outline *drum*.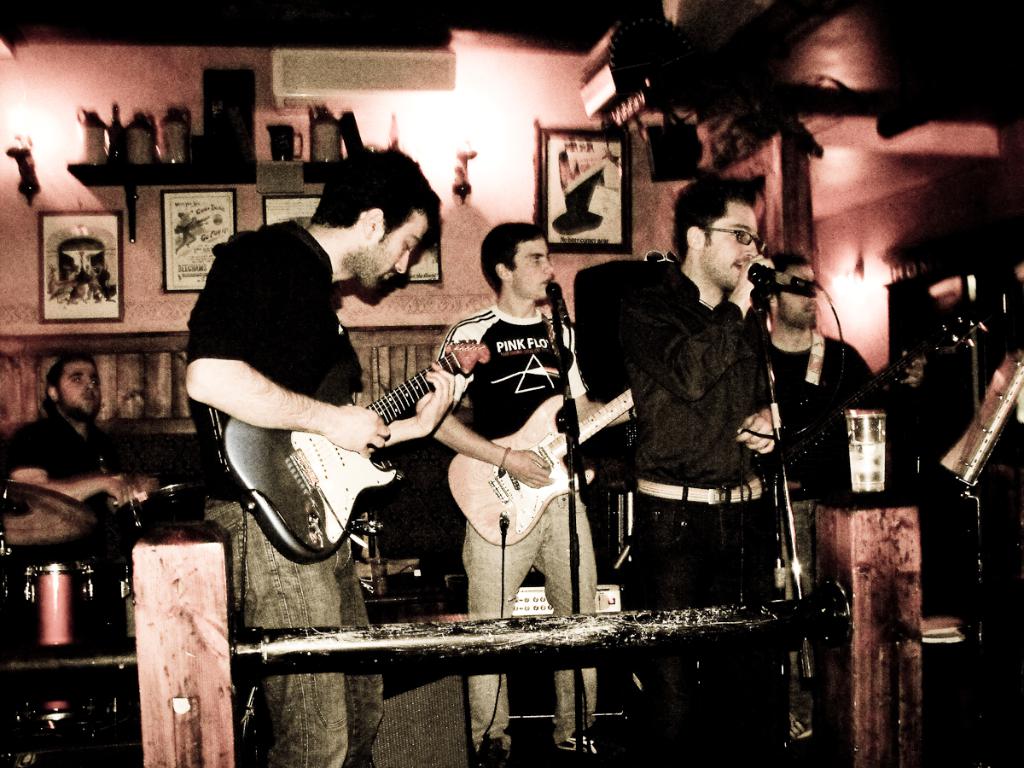
Outline: detection(116, 483, 210, 523).
